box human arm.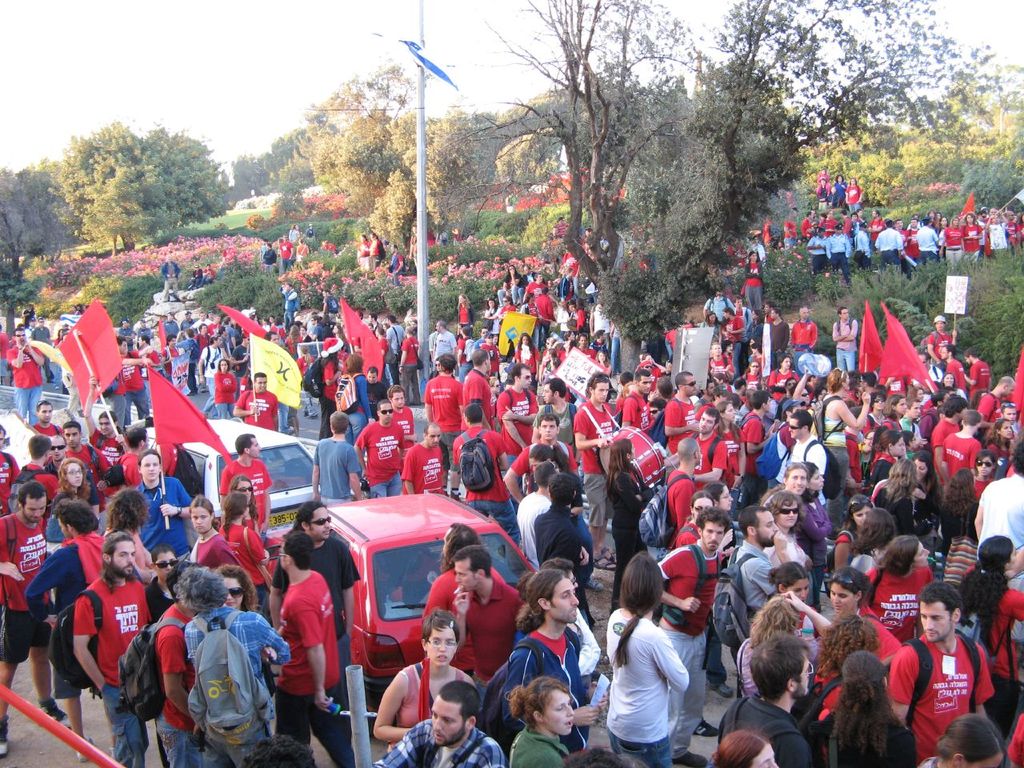
[265,646,279,662].
